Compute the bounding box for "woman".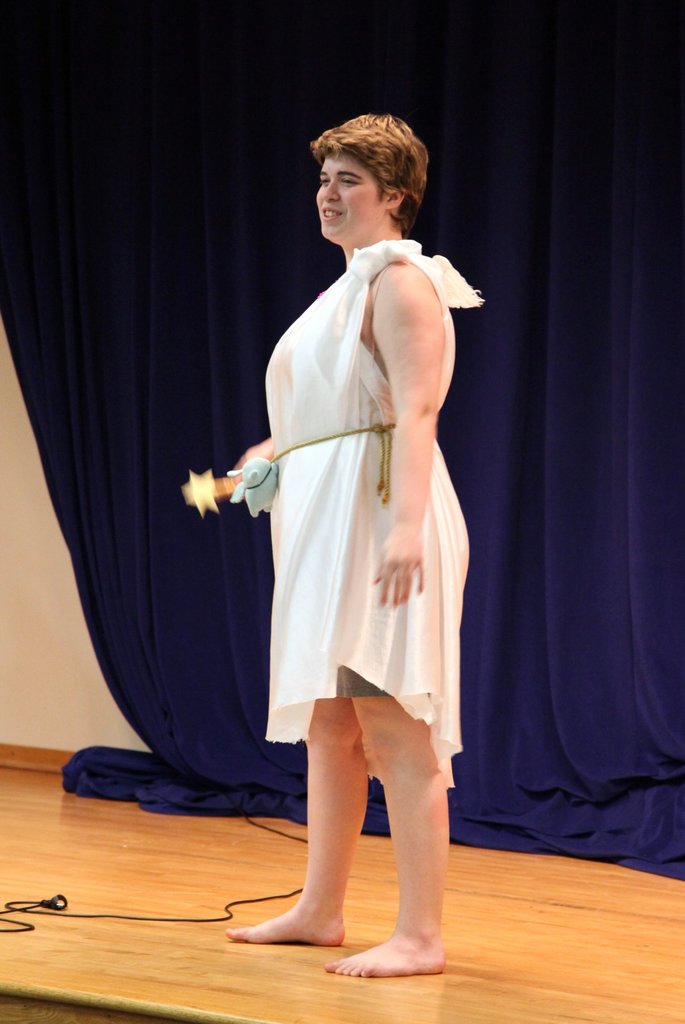
197,120,463,931.
